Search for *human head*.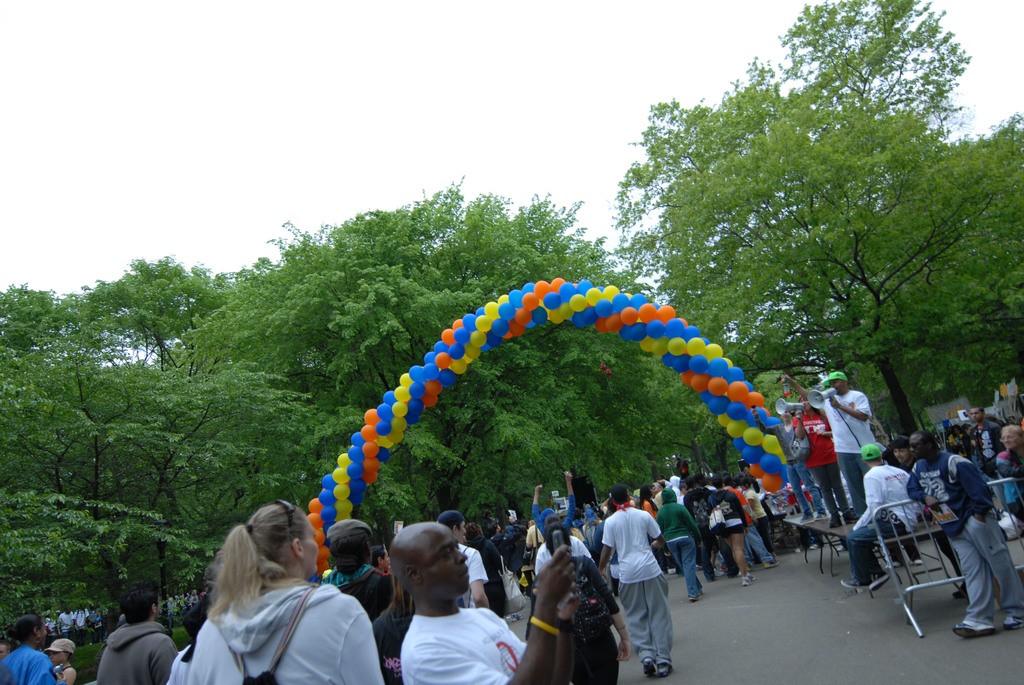
Found at Rect(9, 615, 49, 649).
